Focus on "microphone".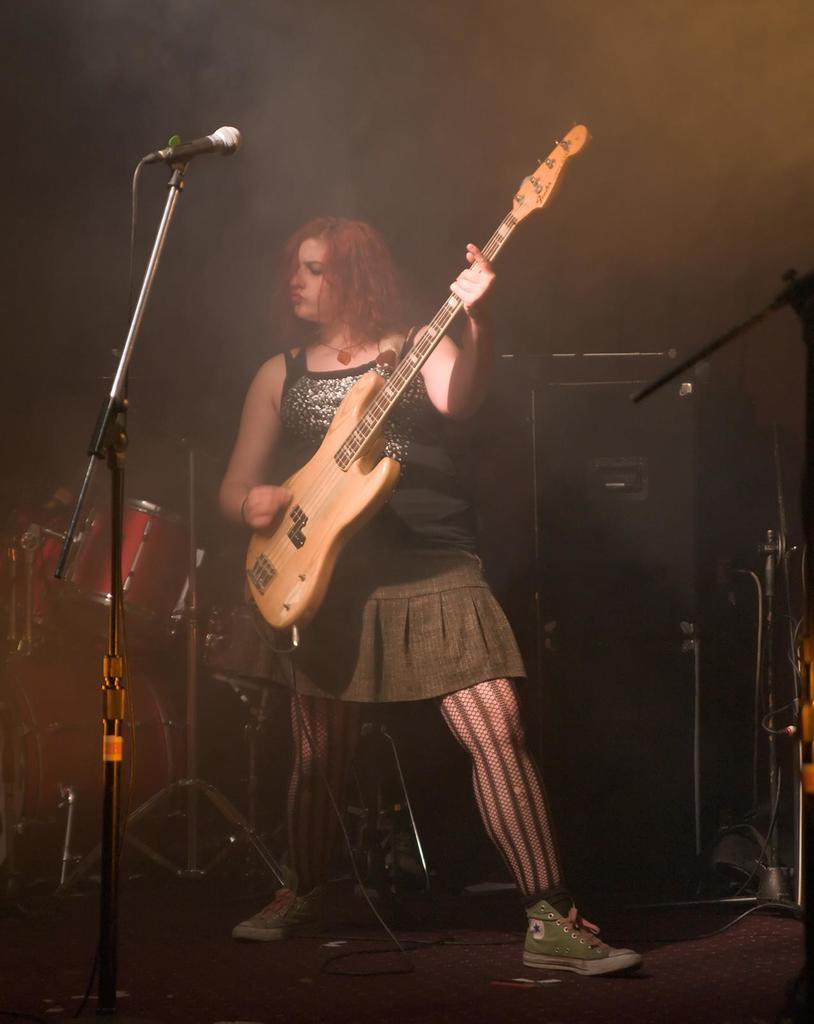
Focused at bbox(148, 122, 247, 159).
